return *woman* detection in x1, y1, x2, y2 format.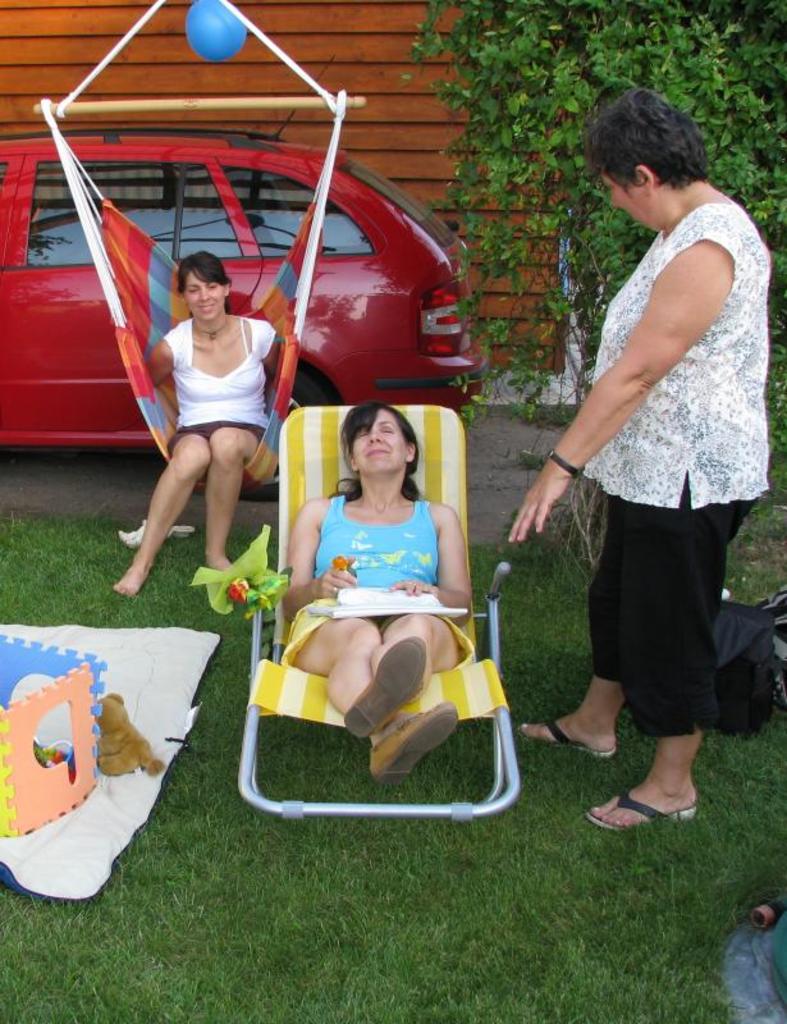
110, 251, 289, 598.
